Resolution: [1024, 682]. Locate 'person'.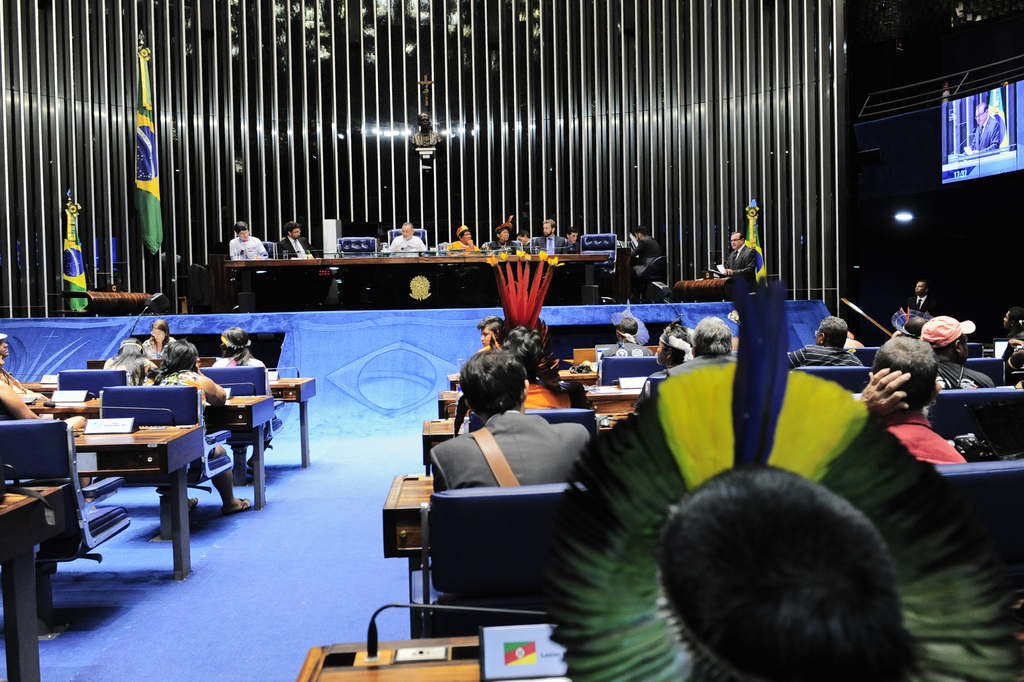
box(710, 231, 755, 285).
